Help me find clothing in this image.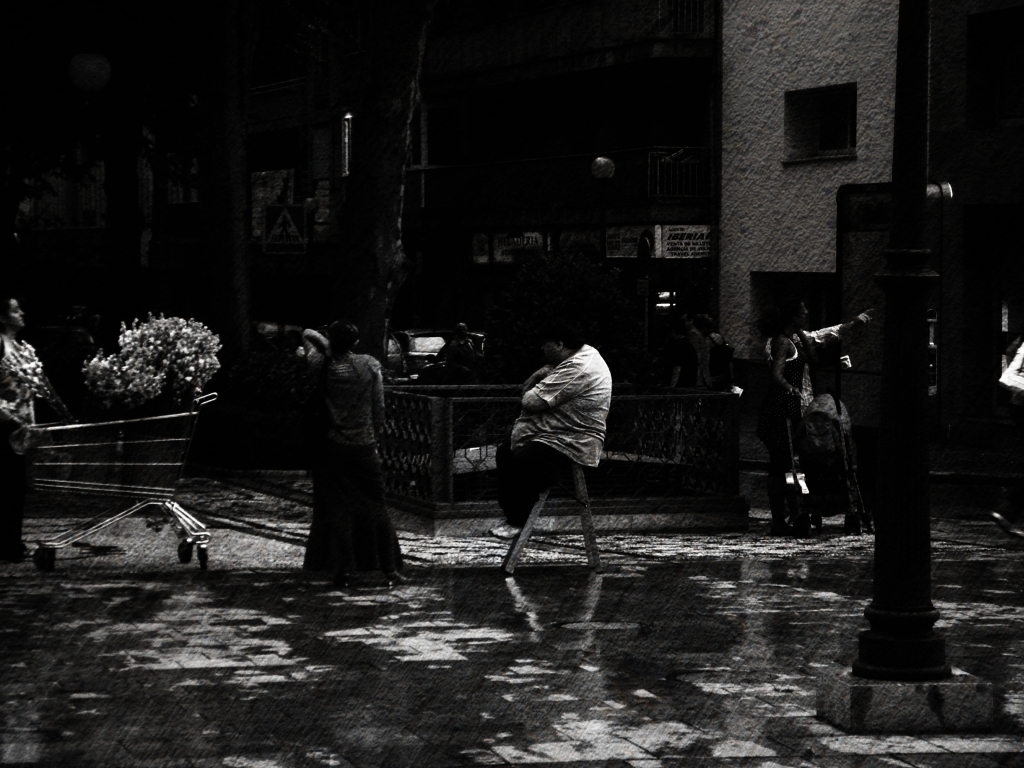
Found it: (left=0, top=328, right=35, bottom=553).
